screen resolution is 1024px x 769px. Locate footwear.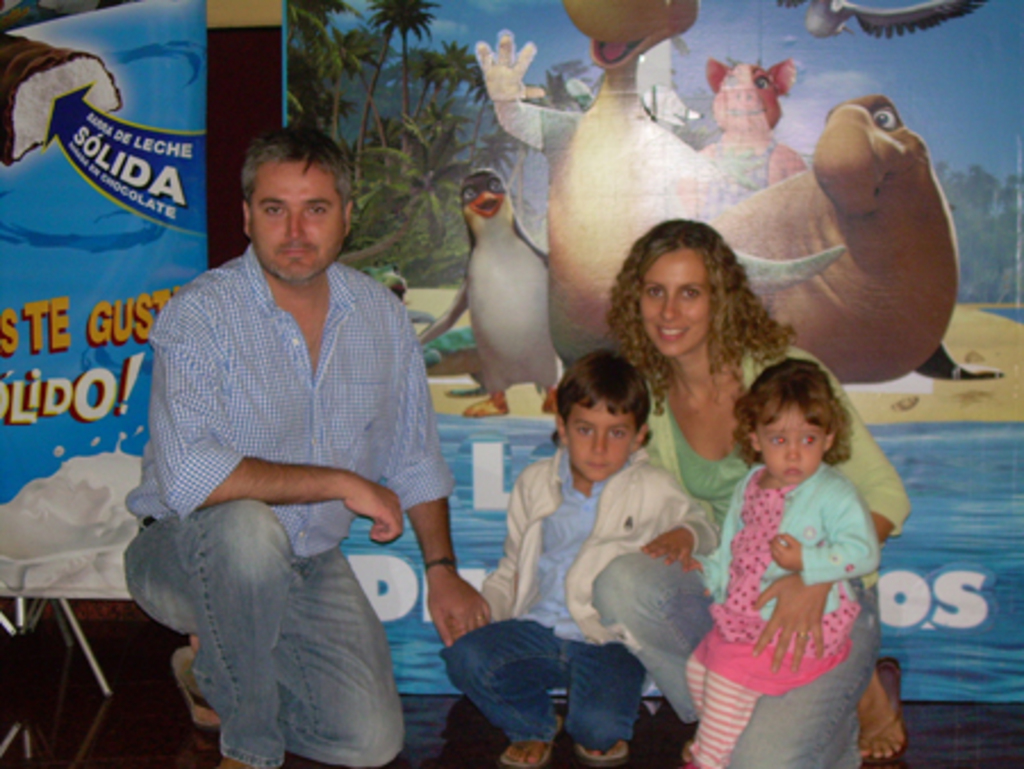
(175,644,218,755).
